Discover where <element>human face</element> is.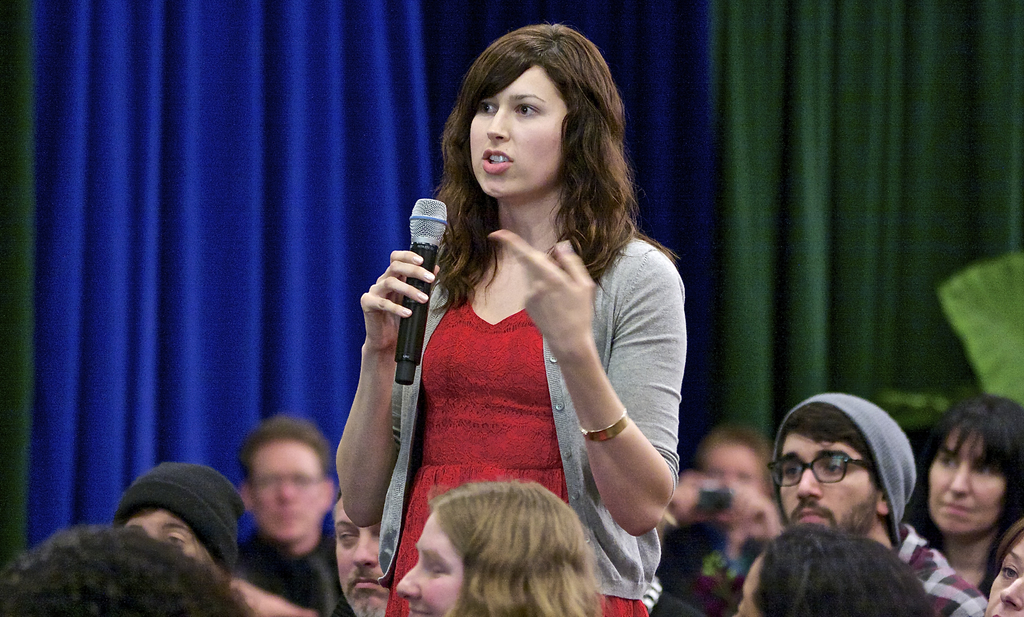
Discovered at rect(394, 512, 465, 616).
